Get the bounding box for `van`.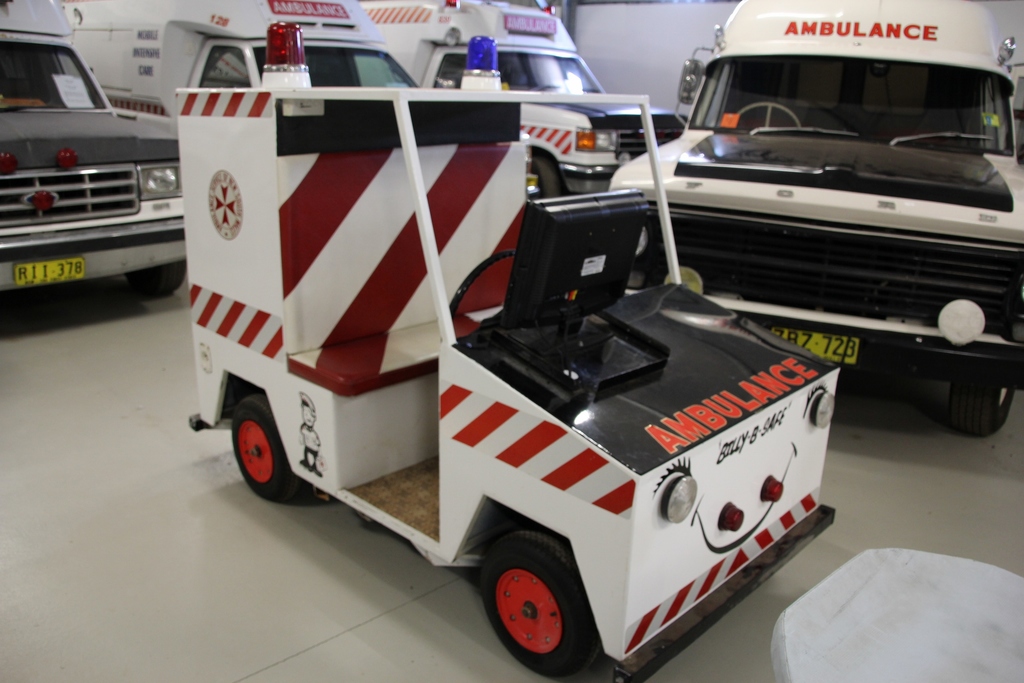
crop(355, 0, 689, 196).
